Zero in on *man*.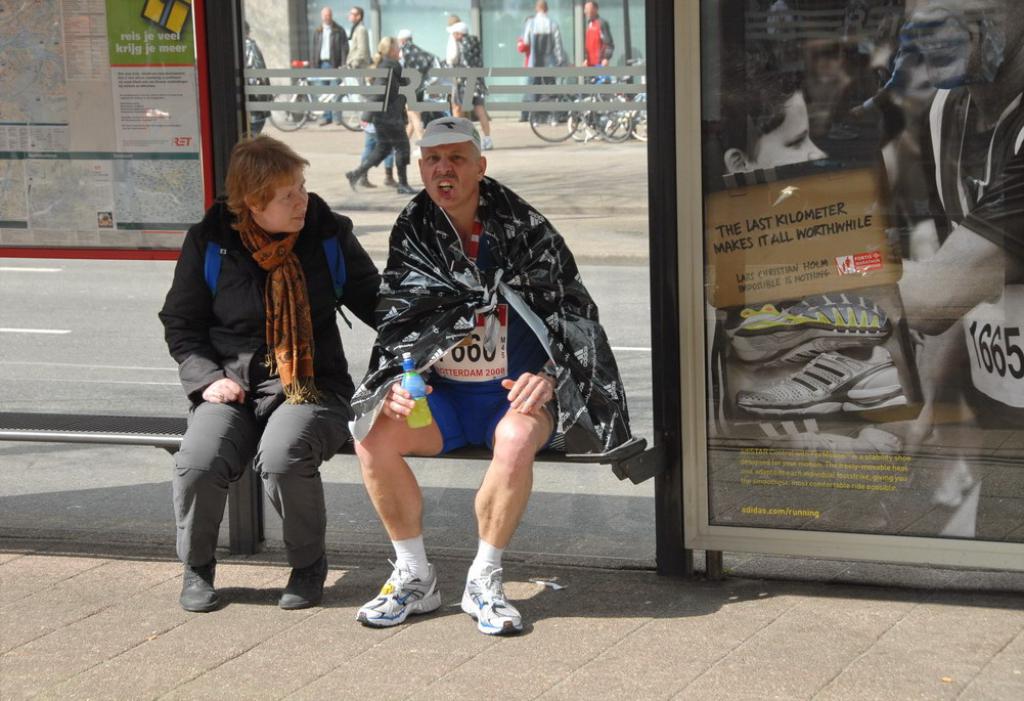
Zeroed in: x1=346, y1=112, x2=608, y2=607.
